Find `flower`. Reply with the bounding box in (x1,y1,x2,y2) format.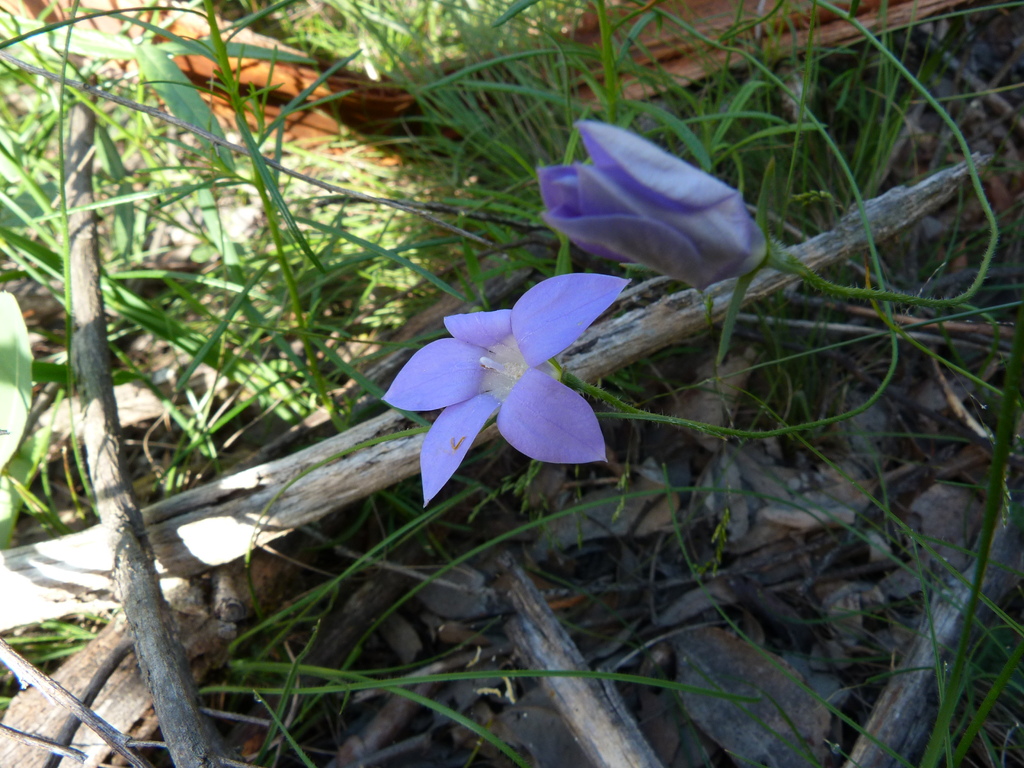
(382,256,641,486).
